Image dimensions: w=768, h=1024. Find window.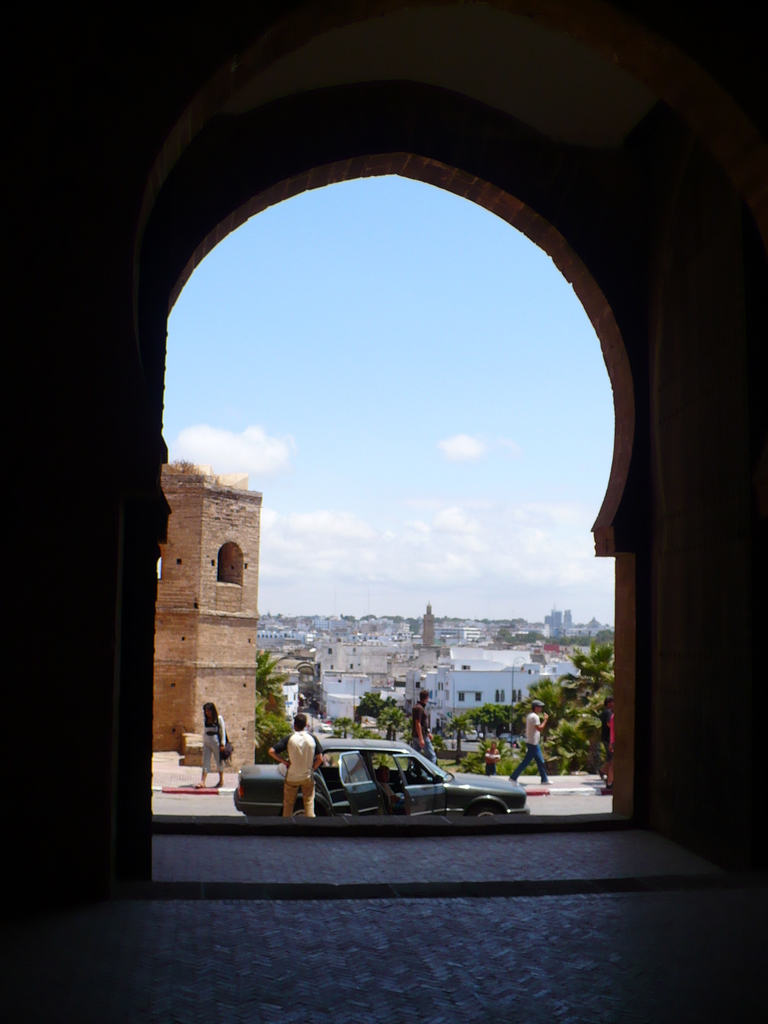
508, 687, 525, 703.
